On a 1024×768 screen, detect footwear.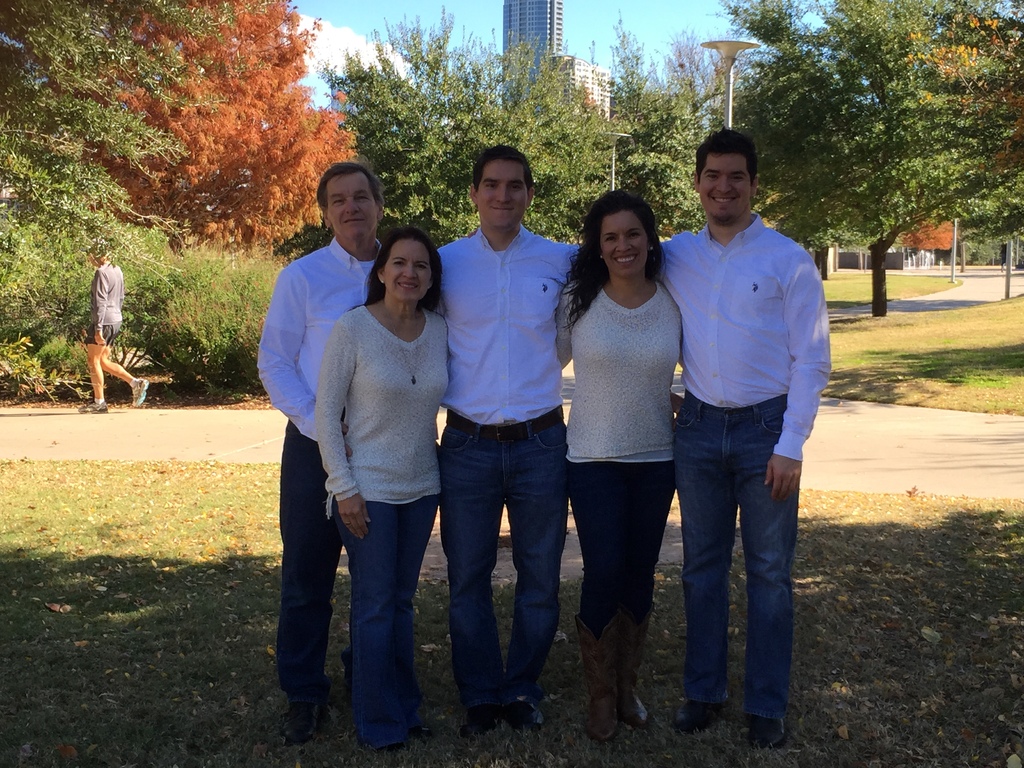
region(470, 703, 504, 735).
